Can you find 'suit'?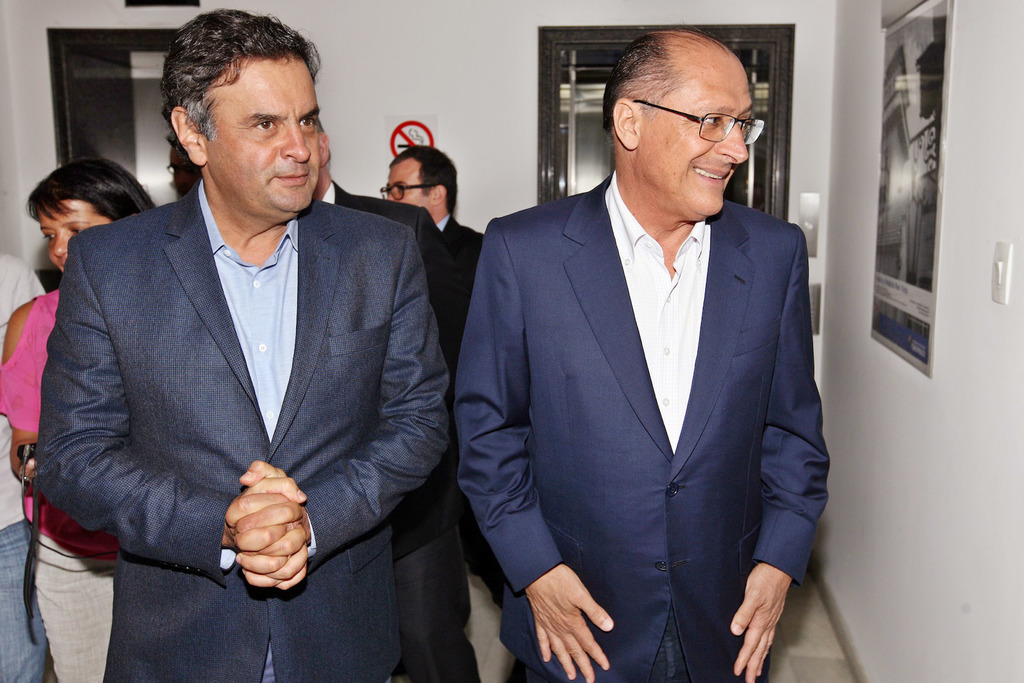
Yes, bounding box: x1=35, y1=173, x2=451, y2=682.
